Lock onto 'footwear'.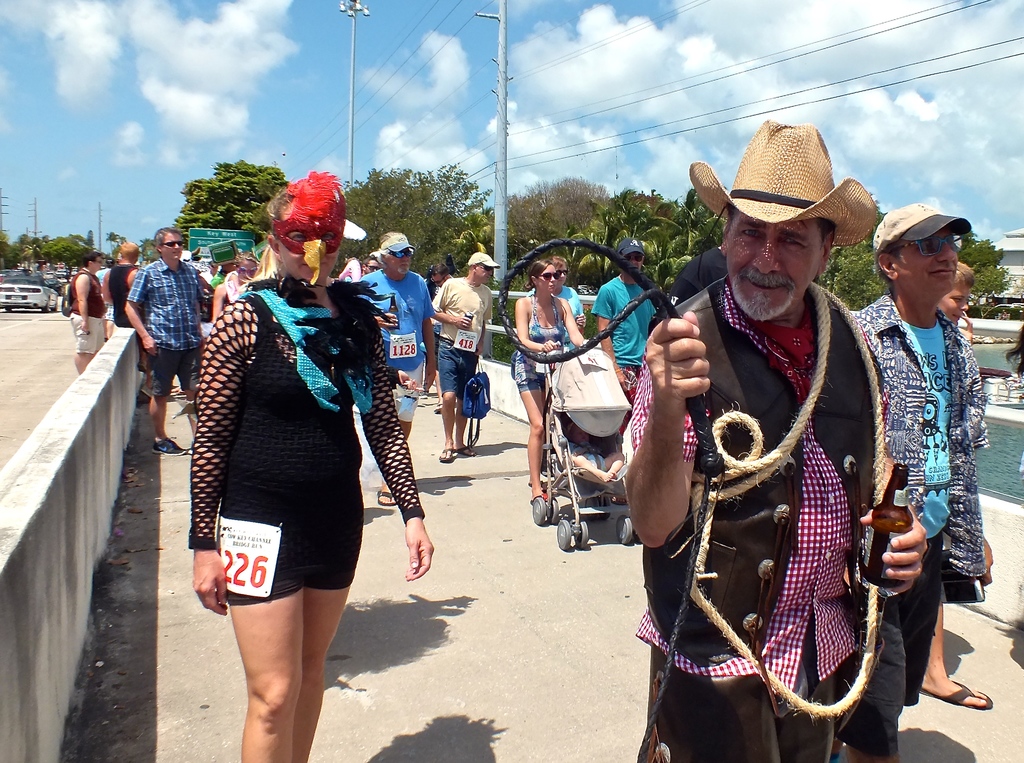
Locked: {"left": 439, "top": 447, "right": 453, "bottom": 464}.
